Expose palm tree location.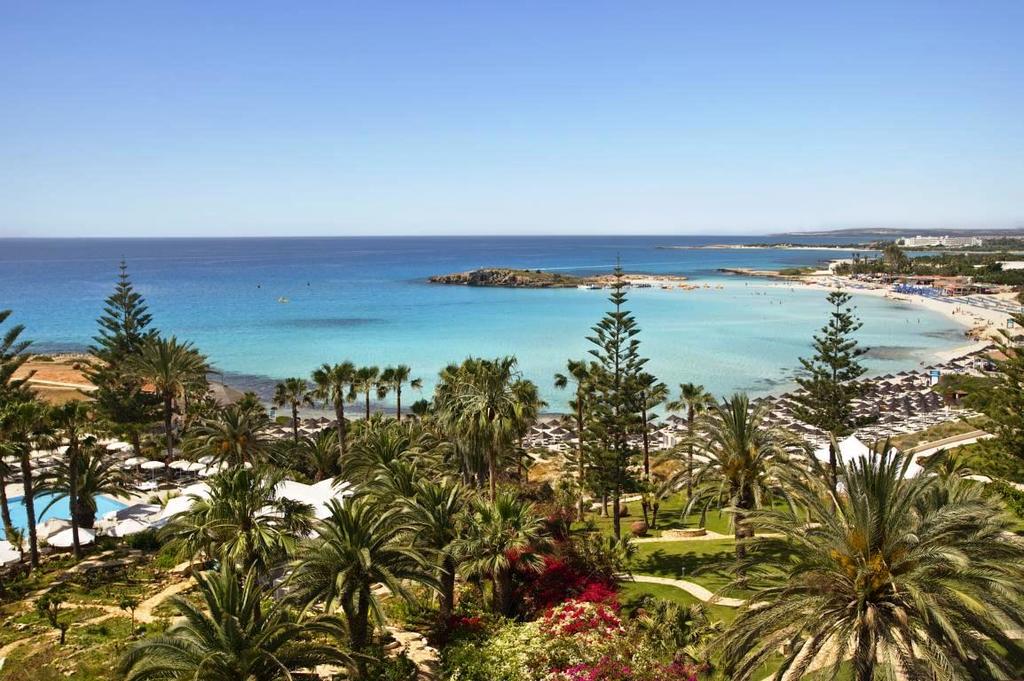
Exposed at [x1=48, y1=429, x2=130, y2=534].
